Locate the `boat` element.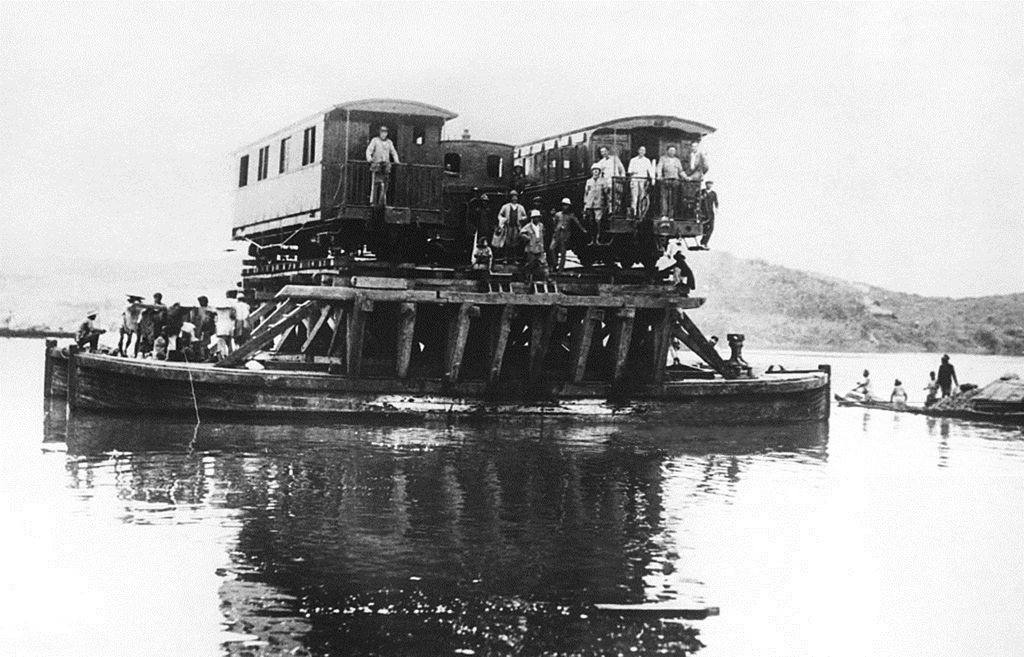
Element bbox: region(51, 101, 870, 422).
